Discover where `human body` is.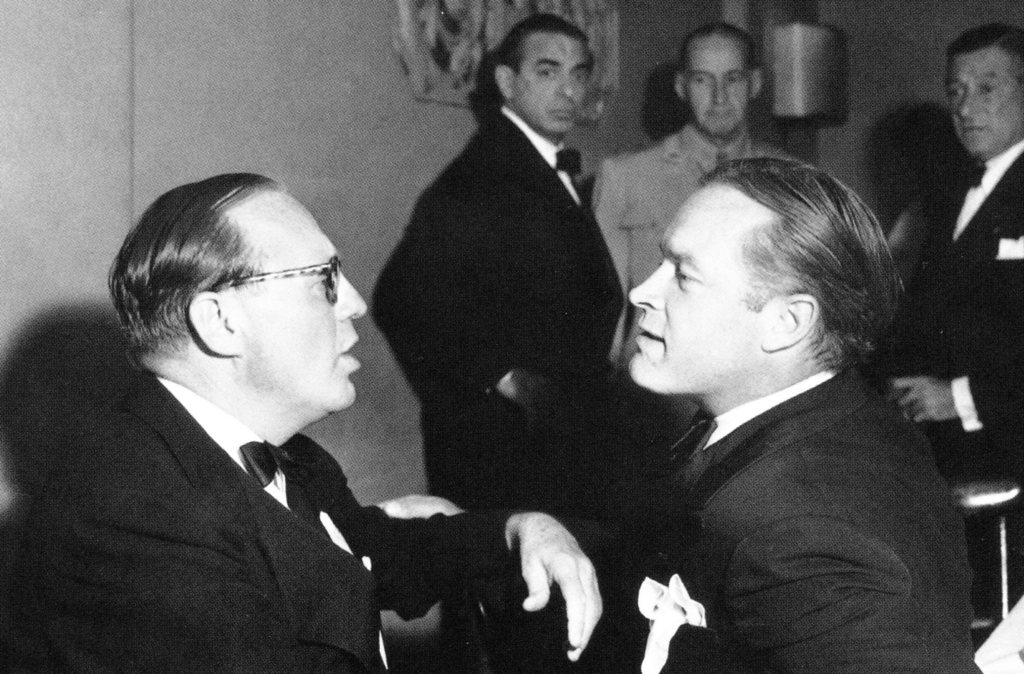
Discovered at bbox(594, 22, 784, 282).
